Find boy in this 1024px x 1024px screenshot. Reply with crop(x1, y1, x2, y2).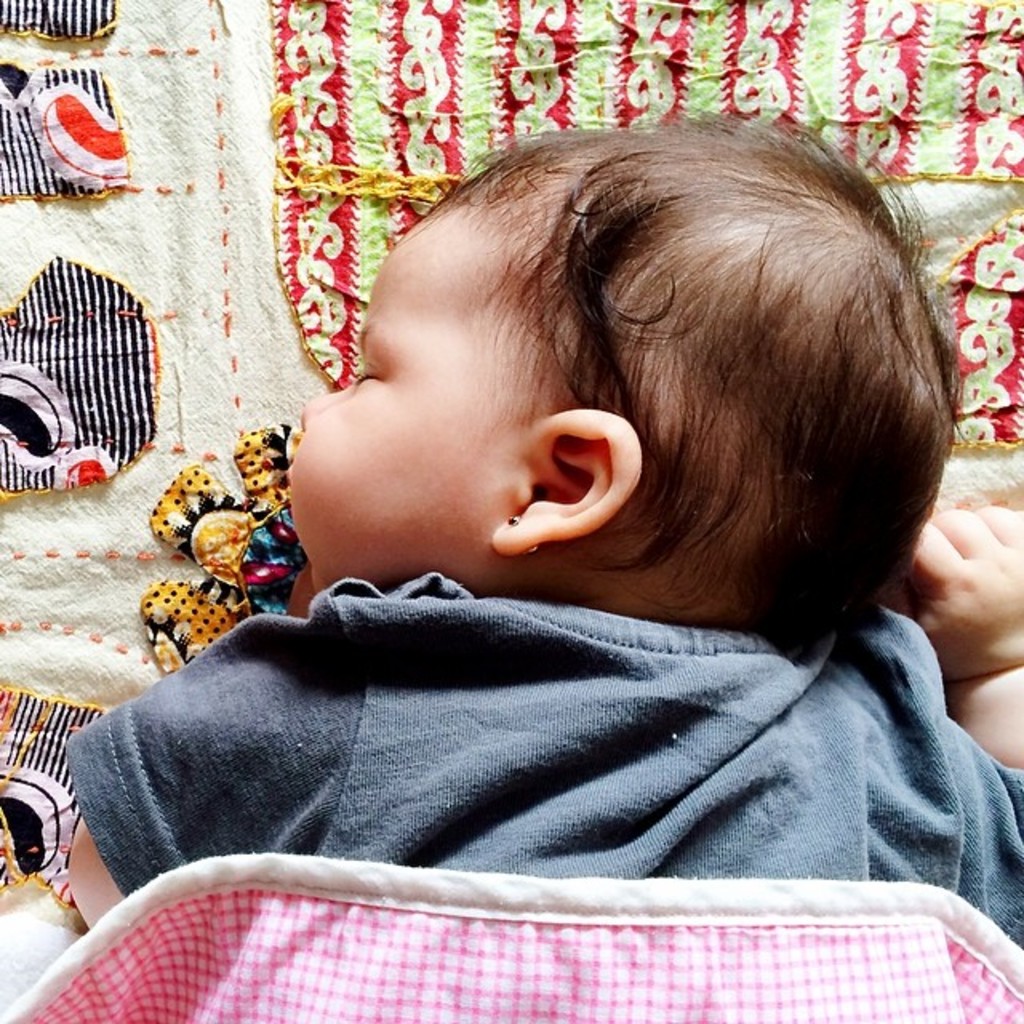
crop(117, 118, 968, 950).
